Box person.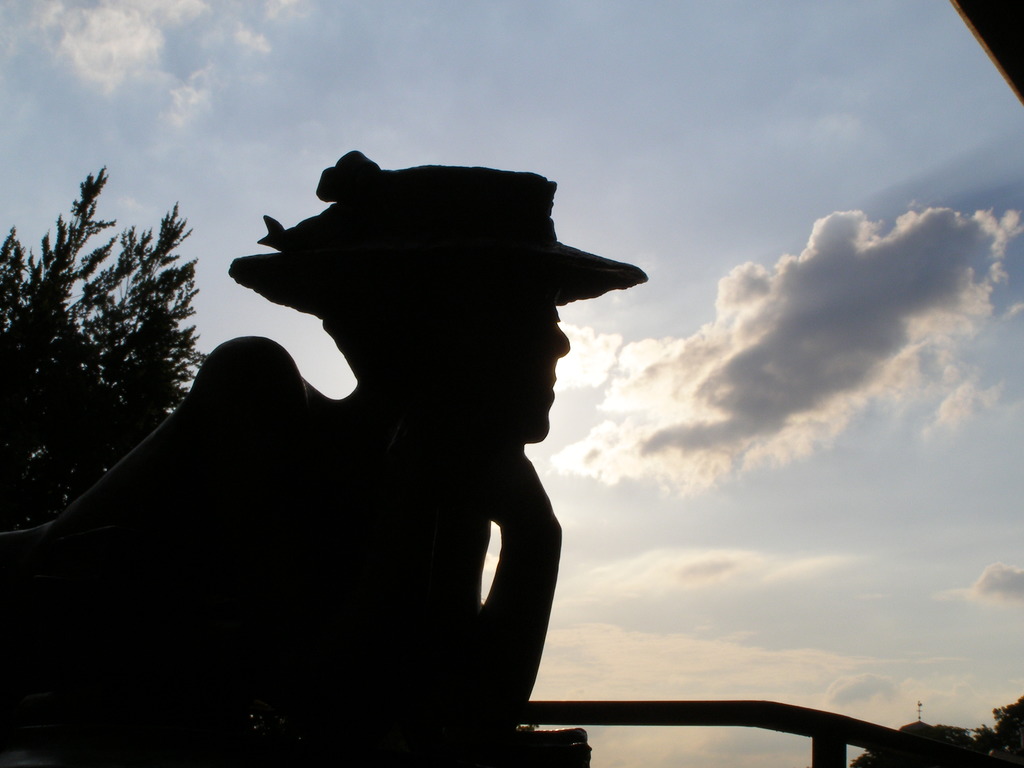
region(0, 143, 651, 767).
